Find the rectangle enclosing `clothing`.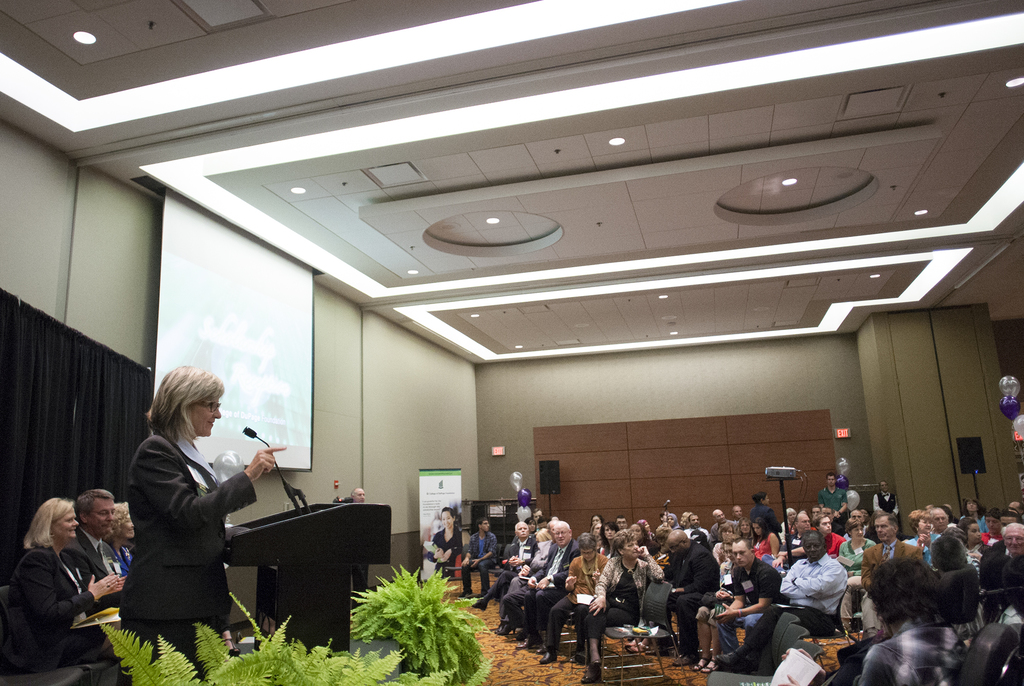
(20,539,113,662).
